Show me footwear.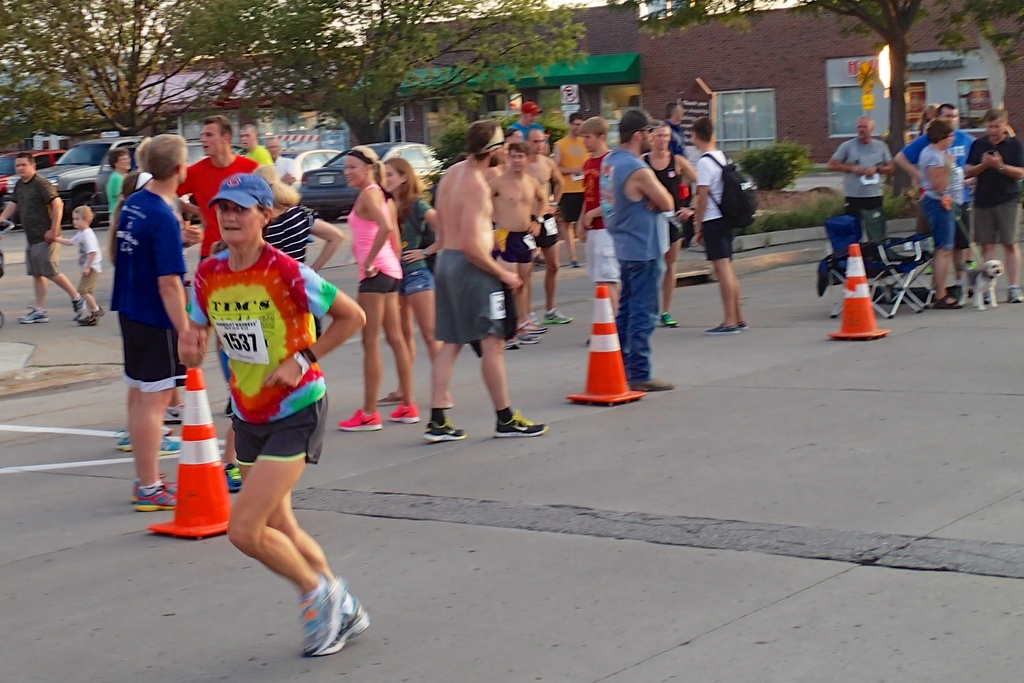
footwear is here: crop(665, 315, 673, 325).
